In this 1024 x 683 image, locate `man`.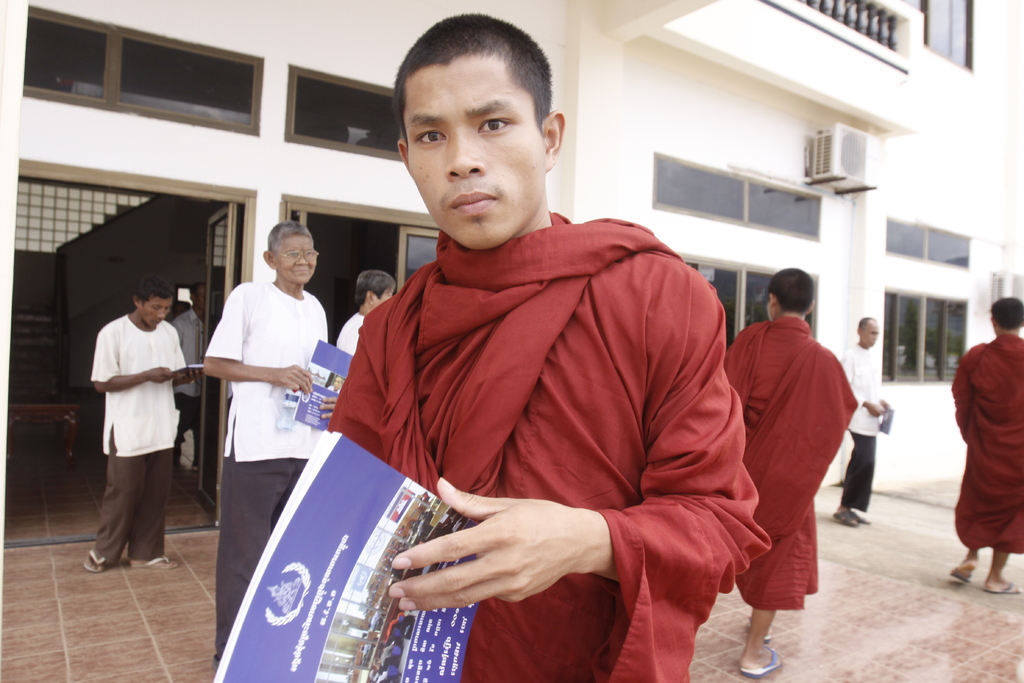
Bounding box: <bbox>317, 7, 774, 682</bbox>.
